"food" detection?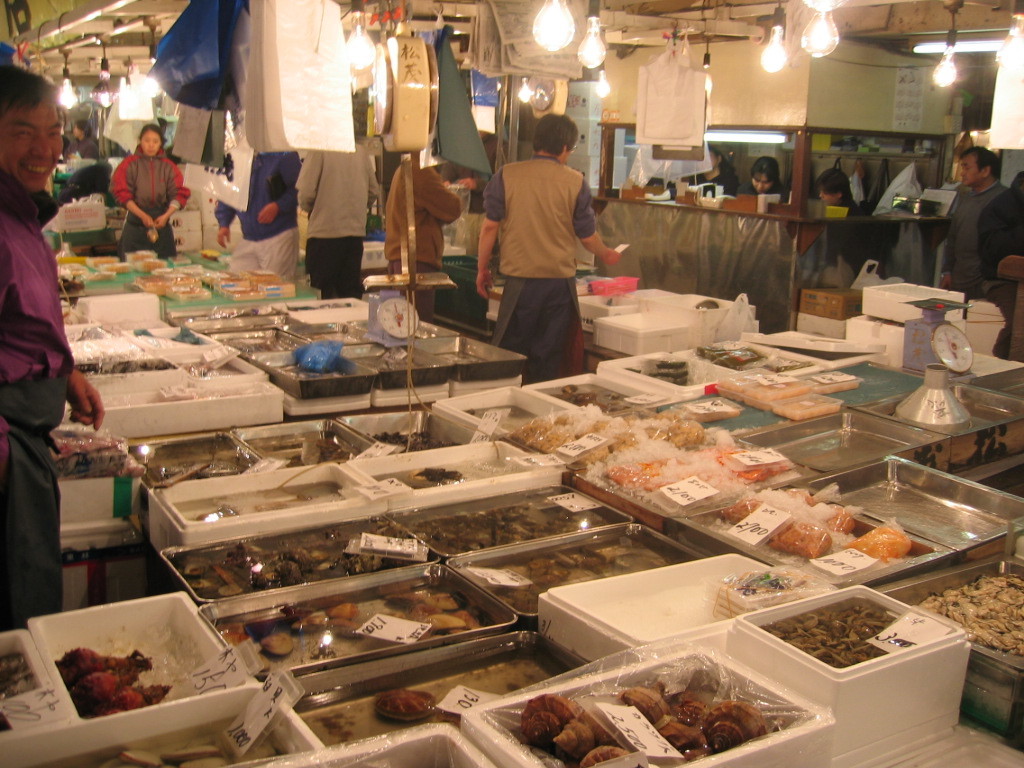
<bbox>0, 649, 41, 737</bbox>
